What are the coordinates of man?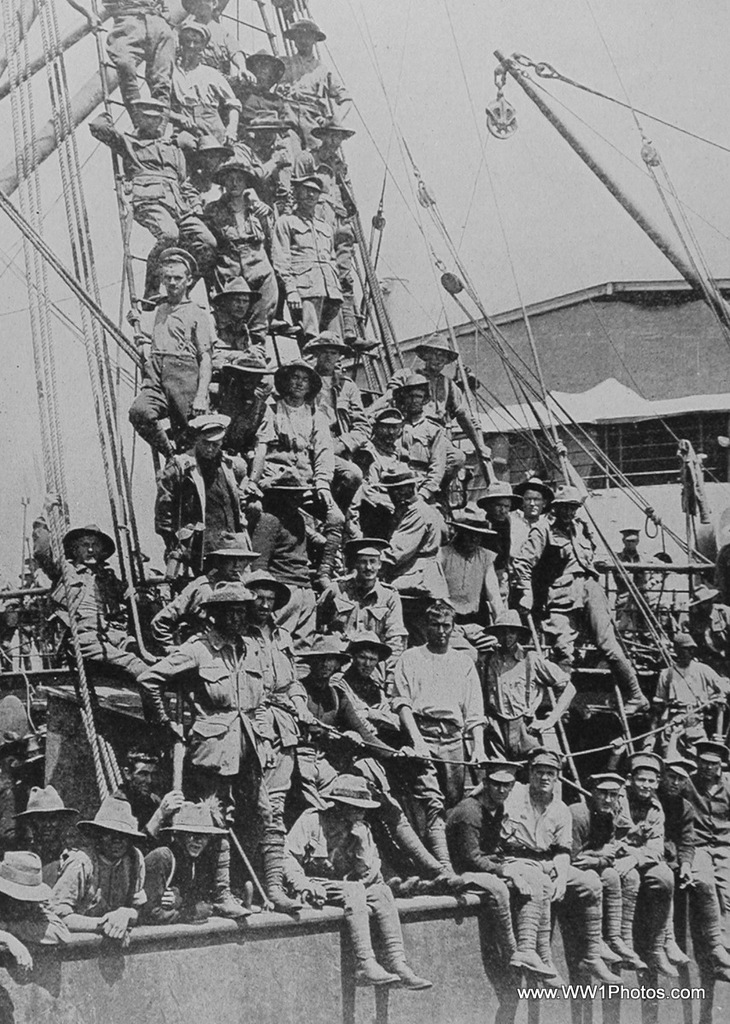
bbox=[492, 496, 511, 539].
